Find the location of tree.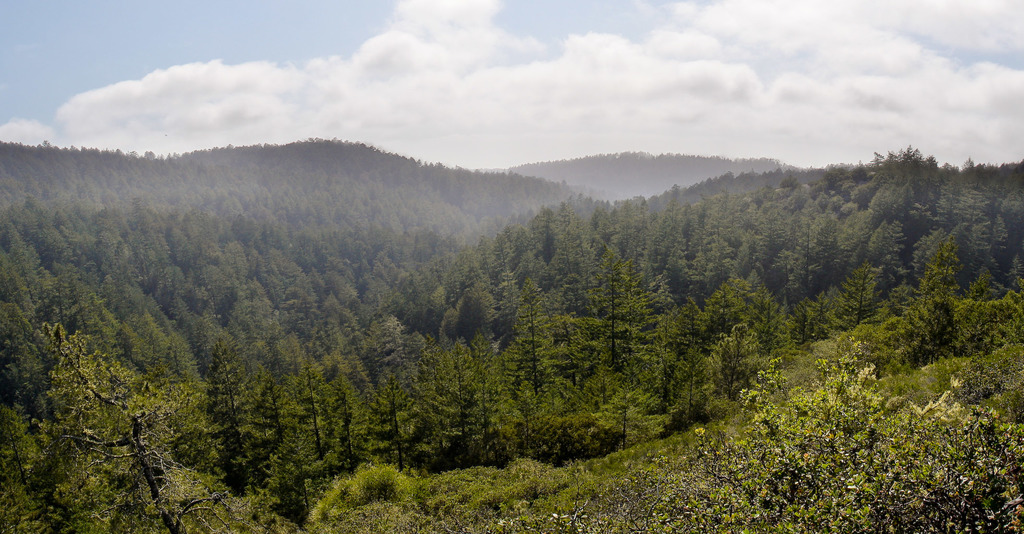
Location: box(858, 233, 956, 363).
